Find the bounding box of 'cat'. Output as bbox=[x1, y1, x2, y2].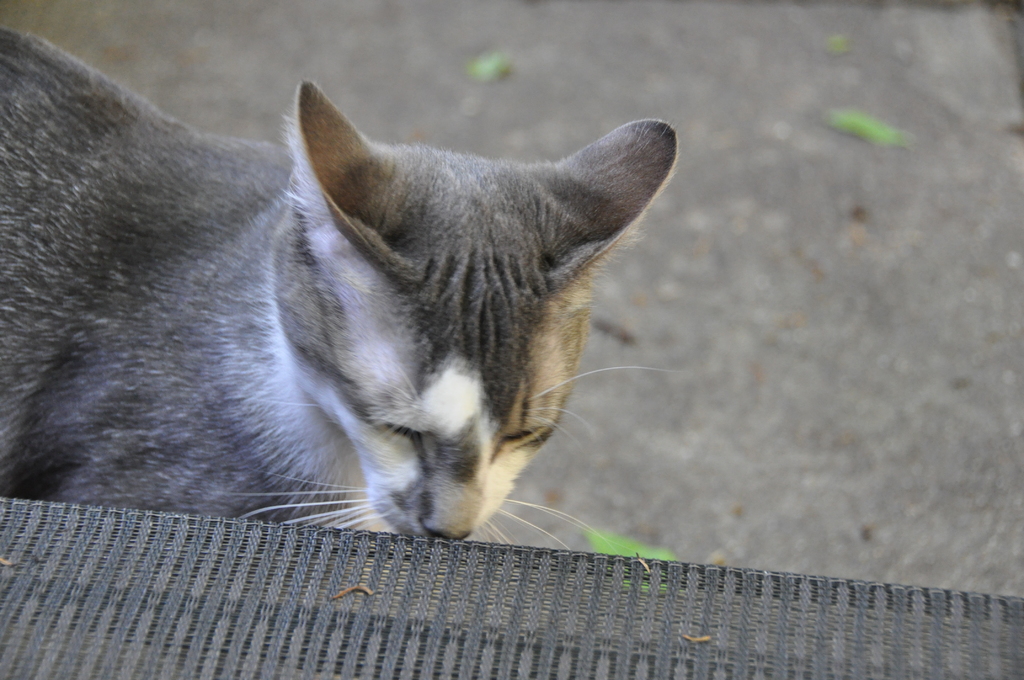
bbox=[0, 20, 700, 550].
